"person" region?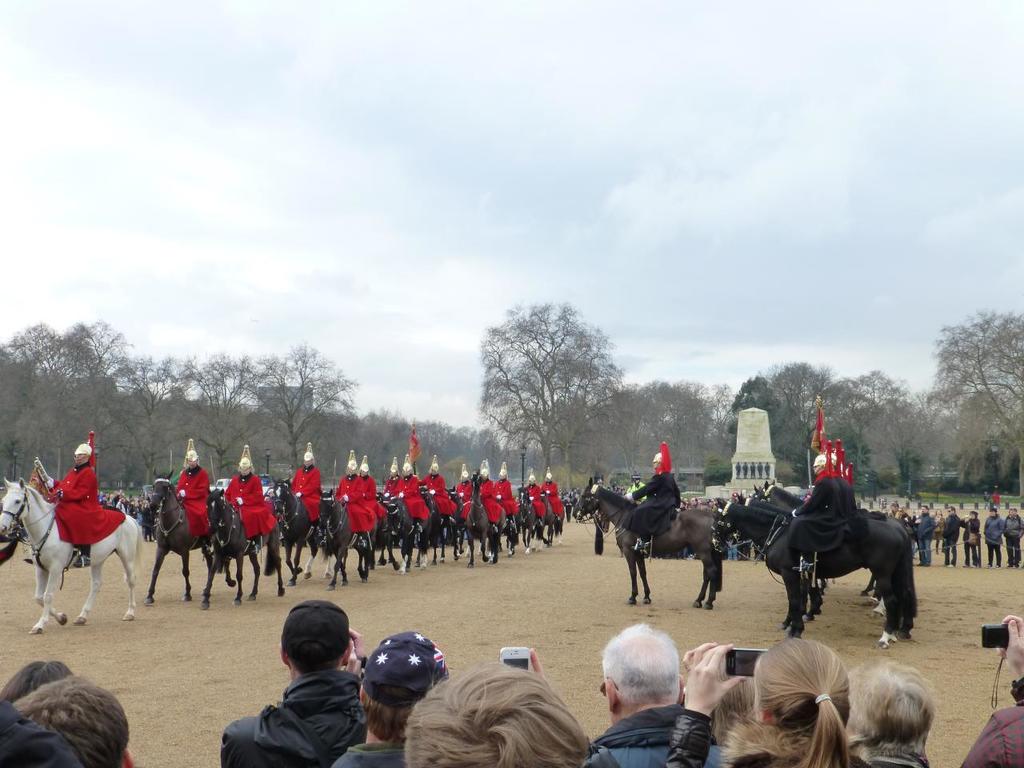
left=384, top=462, right=400, bottom=496
